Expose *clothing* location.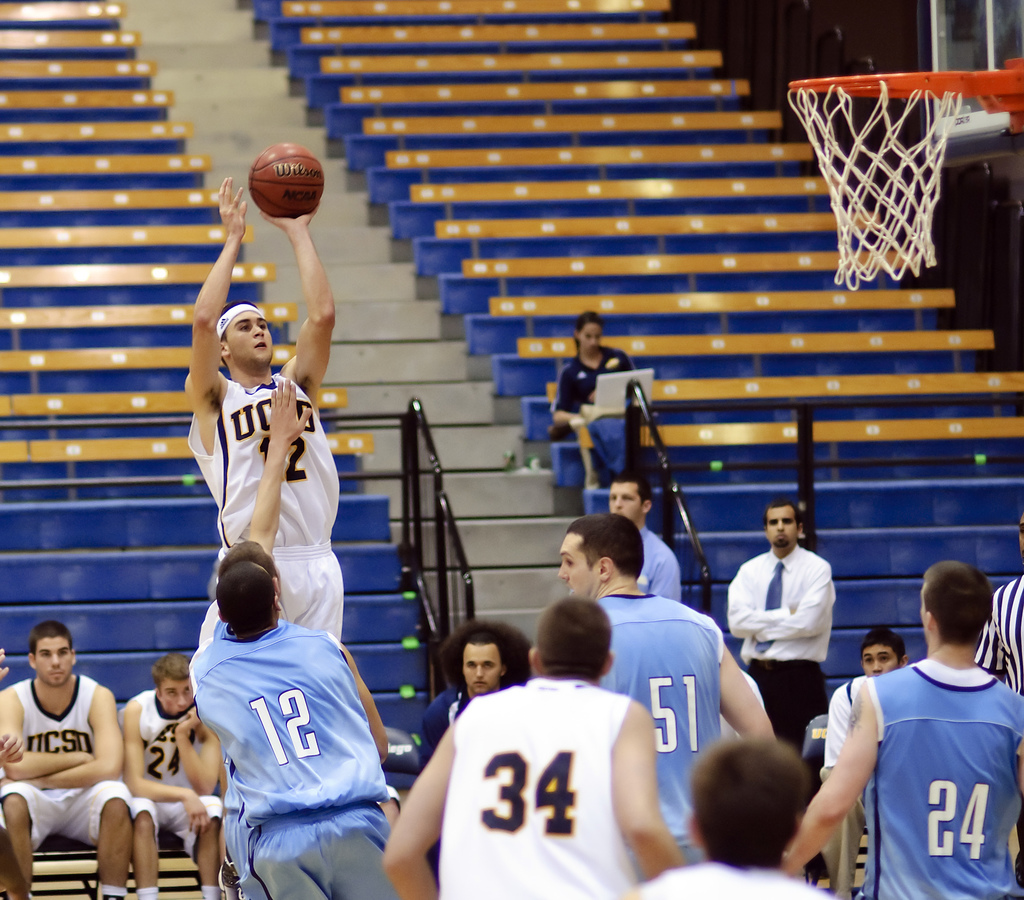
Exposed at {"left": 1, "top": 677, "right": 136, "bottom": 848}.
